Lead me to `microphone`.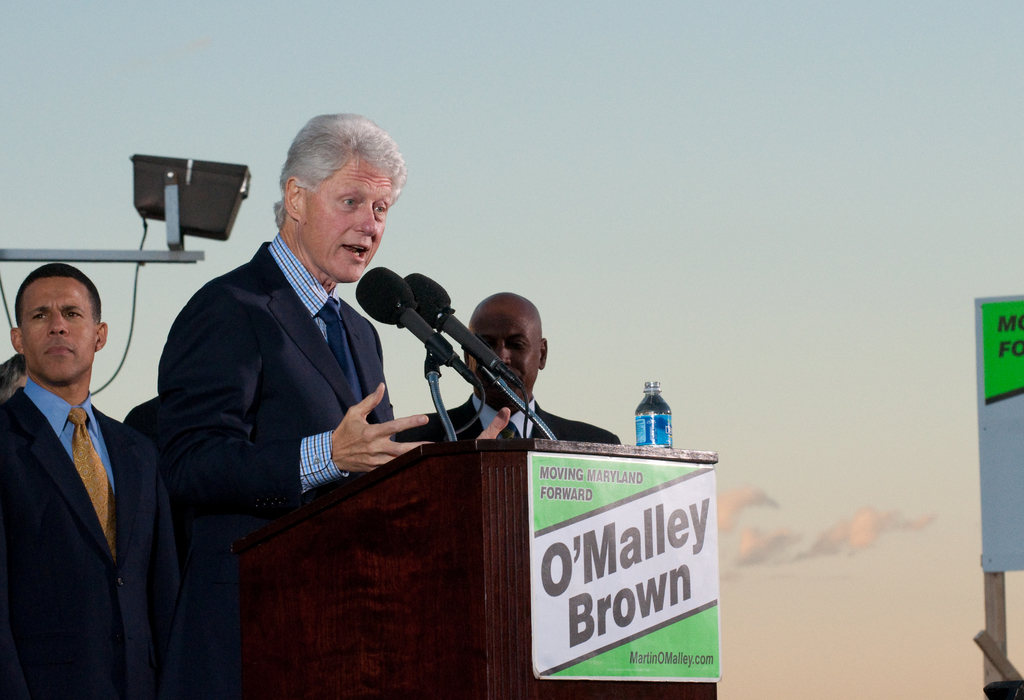
Lead to 404, 271, 510, 376.
